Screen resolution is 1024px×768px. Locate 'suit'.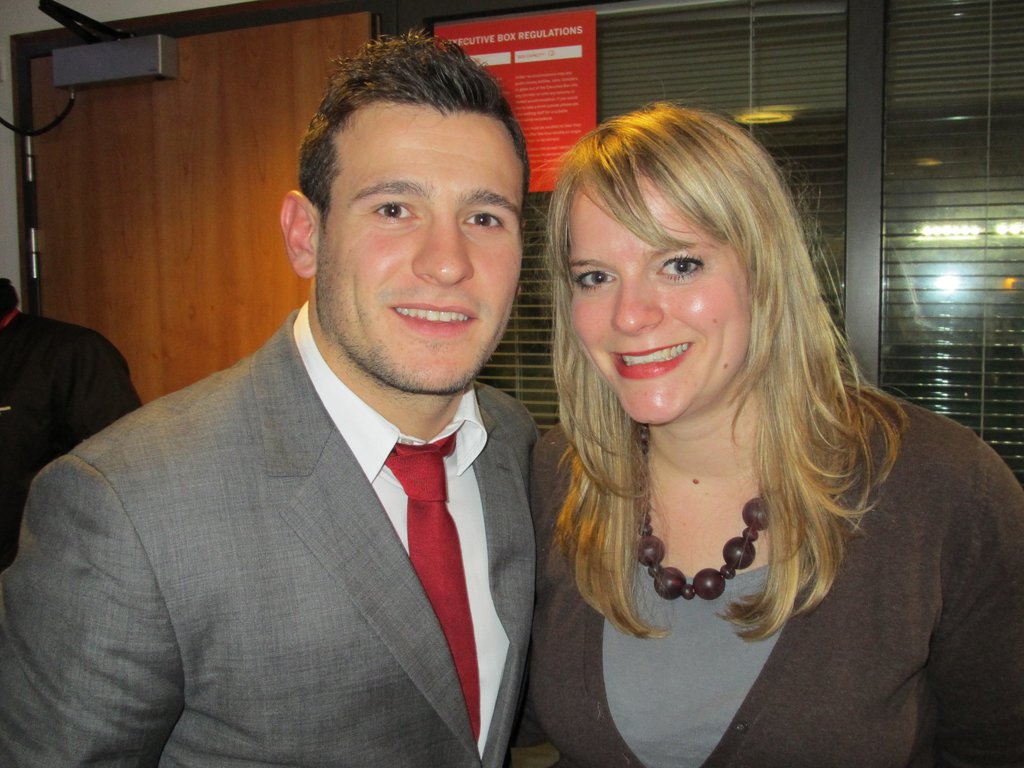
[left=0, top=297, right=541, bottom=767].
